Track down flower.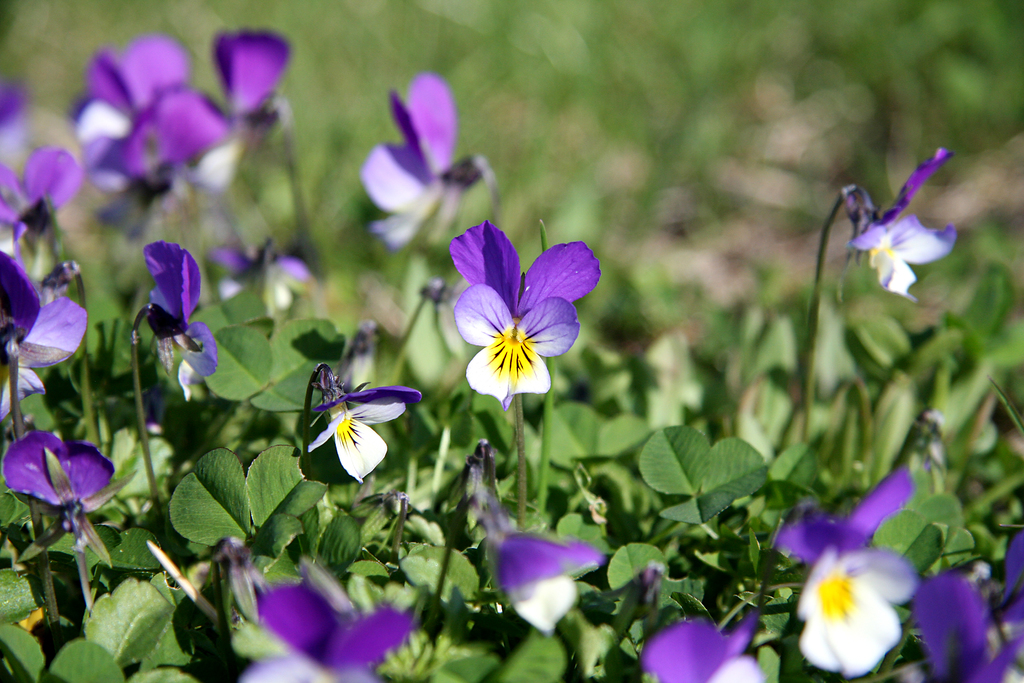
Tracked to region(142, 242, 223, 403).
